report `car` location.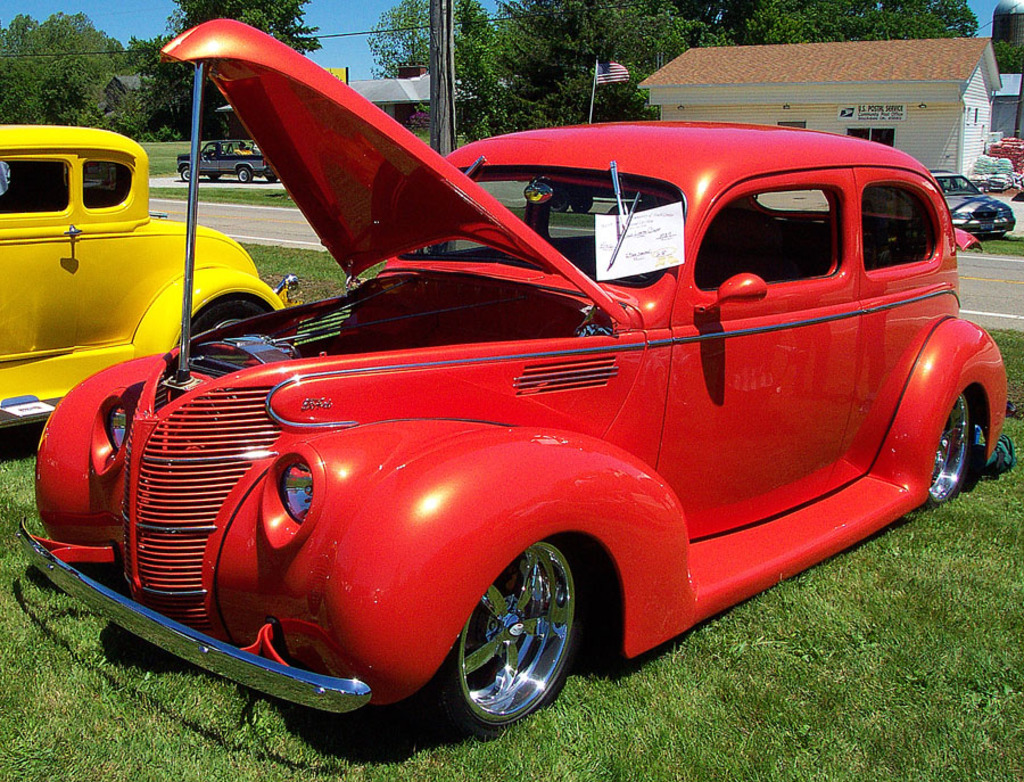
Report: (x1=0, y1=126, x2=300, y2=436).
